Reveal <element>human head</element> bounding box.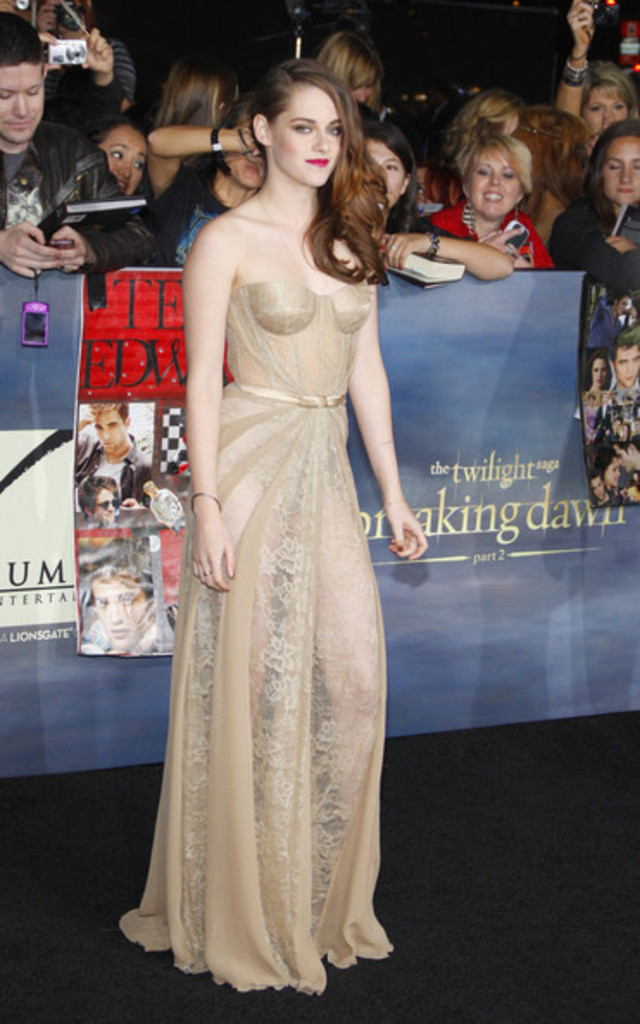
Revealed: 361:119:419:214.
